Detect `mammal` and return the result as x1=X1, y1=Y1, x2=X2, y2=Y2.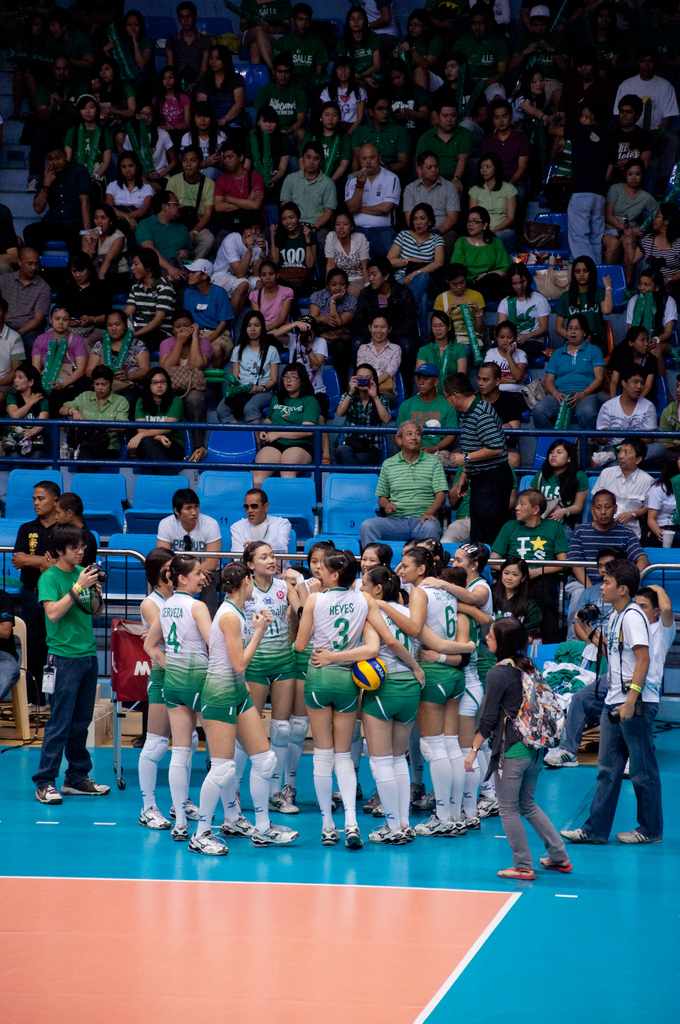
x1=289, y1=545, x2=425, y2=851.
